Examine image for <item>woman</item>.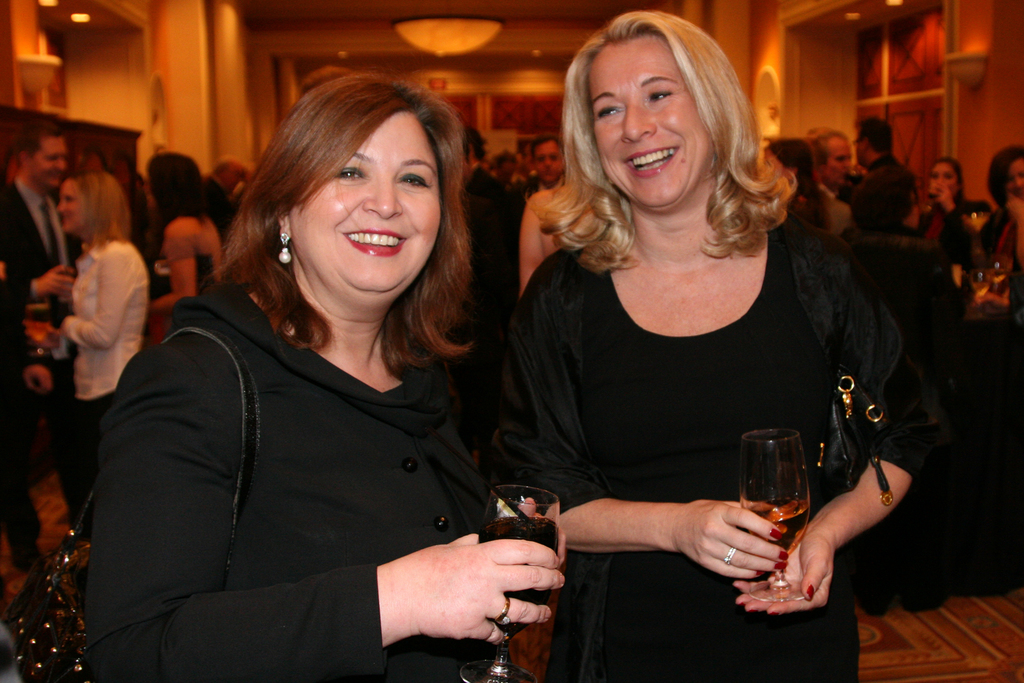
Examination result: crop(147, 149, 224, 347).
